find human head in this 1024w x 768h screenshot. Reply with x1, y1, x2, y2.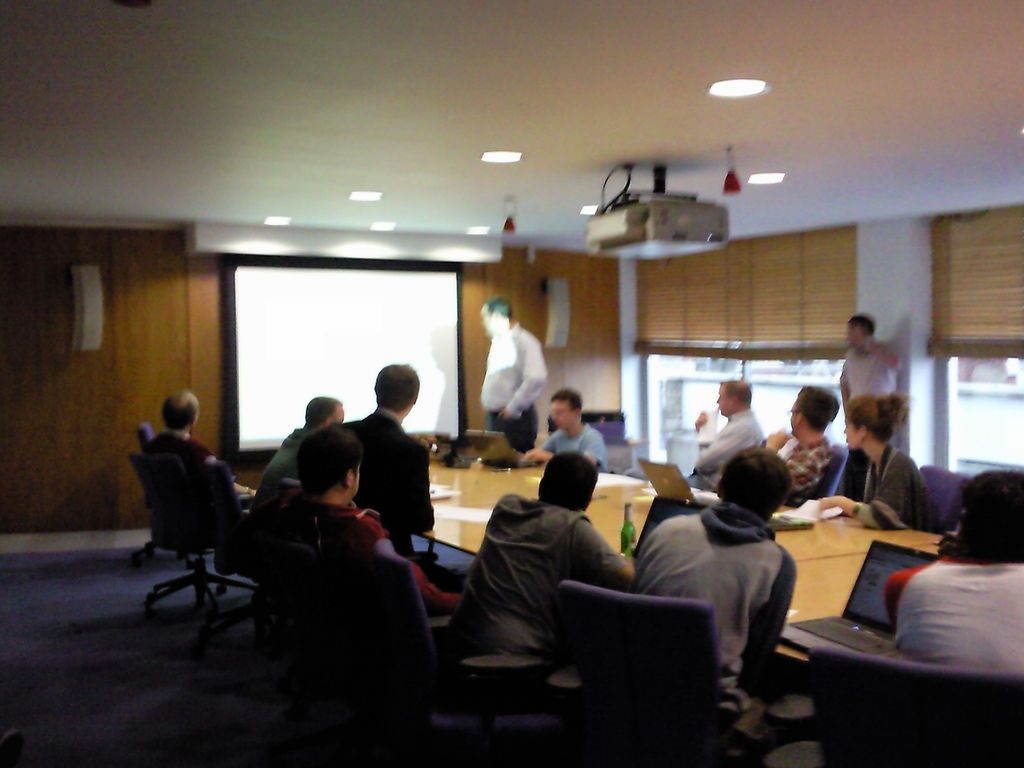
374, 362, 418, 422.
